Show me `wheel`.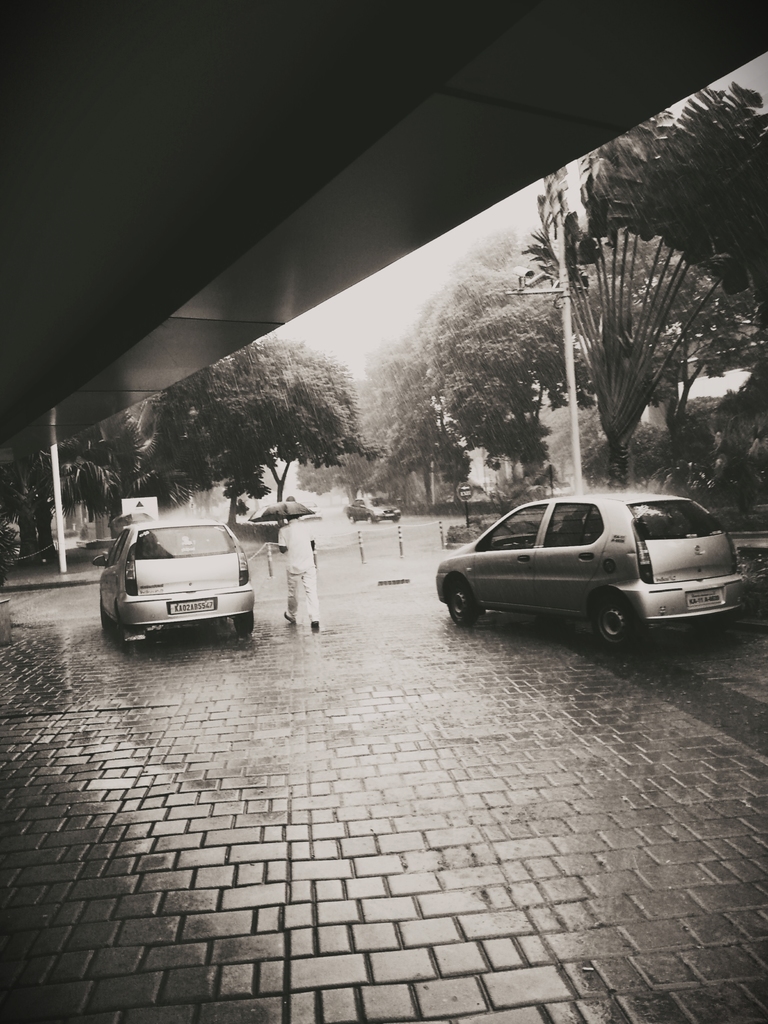
`wheel` is here: bbox(445, 584, 484, 623).
